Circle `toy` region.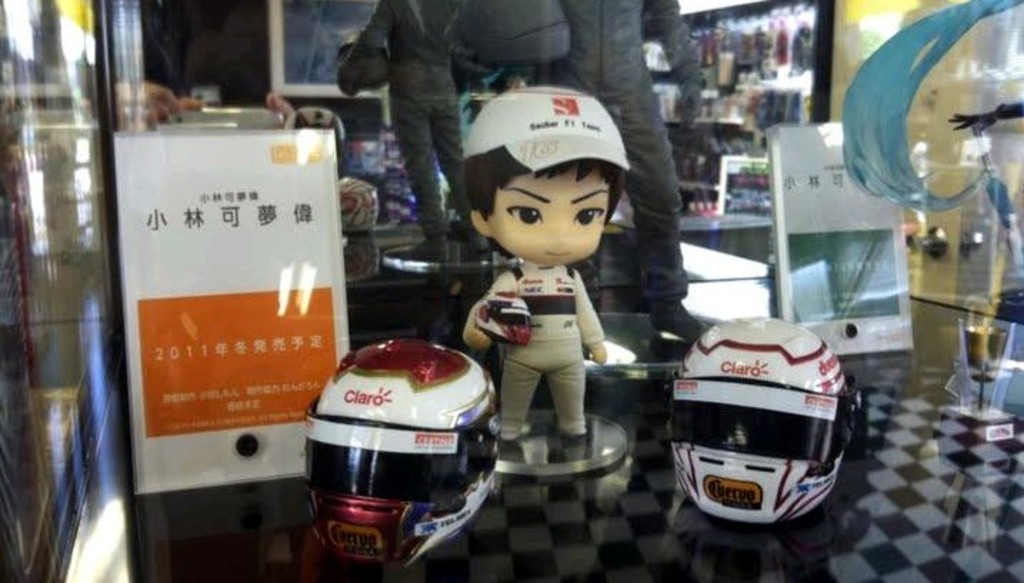
Region: select_region(447, 0, 701, 349).
